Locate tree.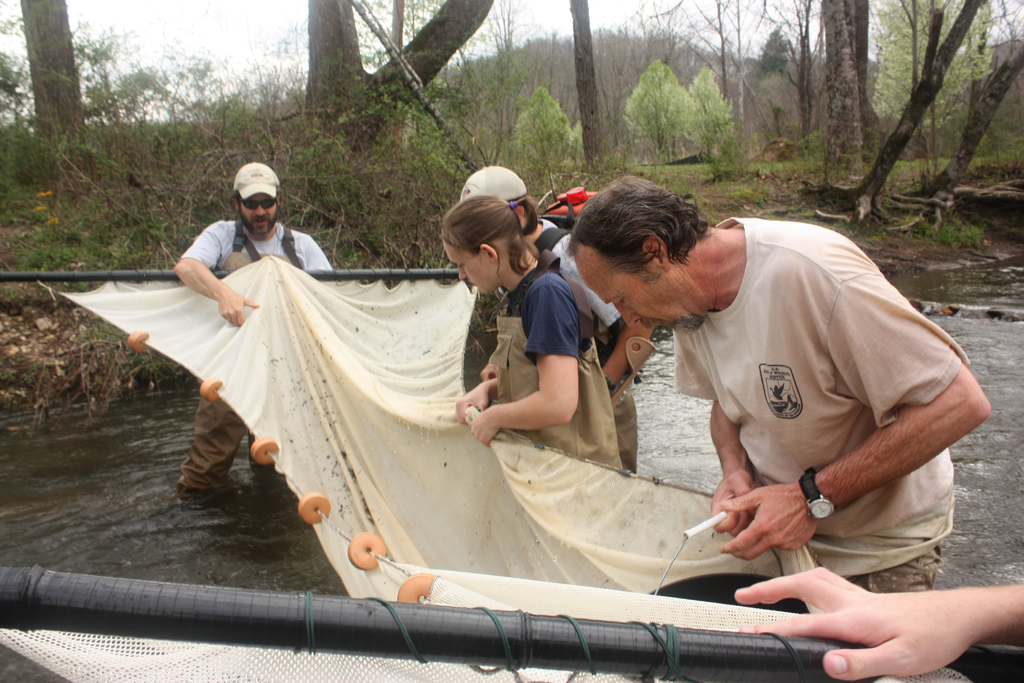
Bounding box: bbox(853, 3, 1002, 194).
